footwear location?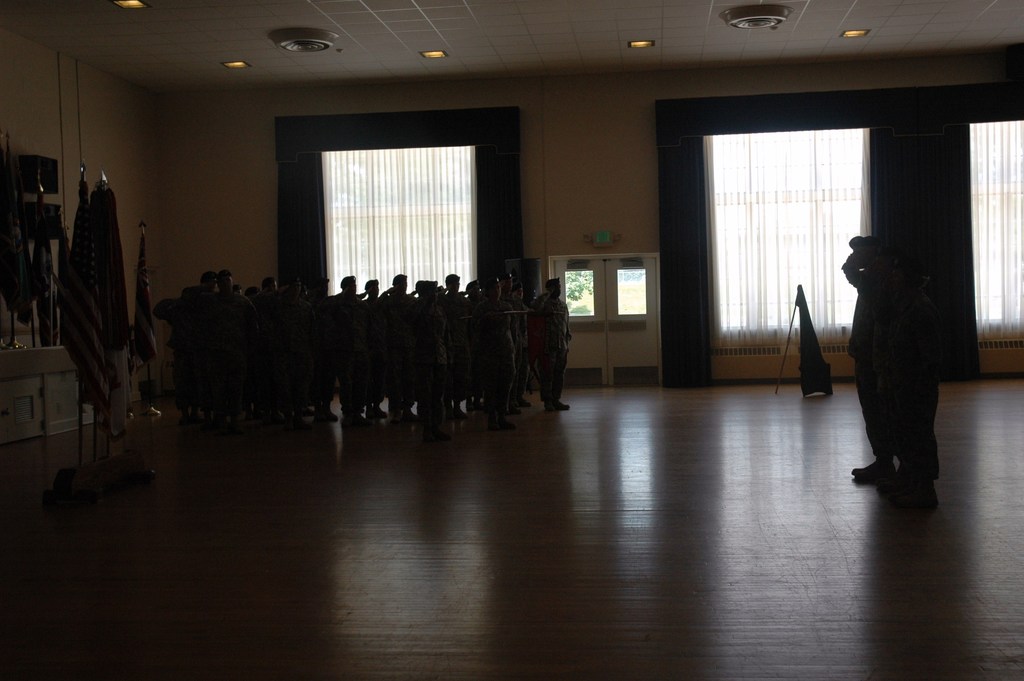
406, 411, 415, 419
